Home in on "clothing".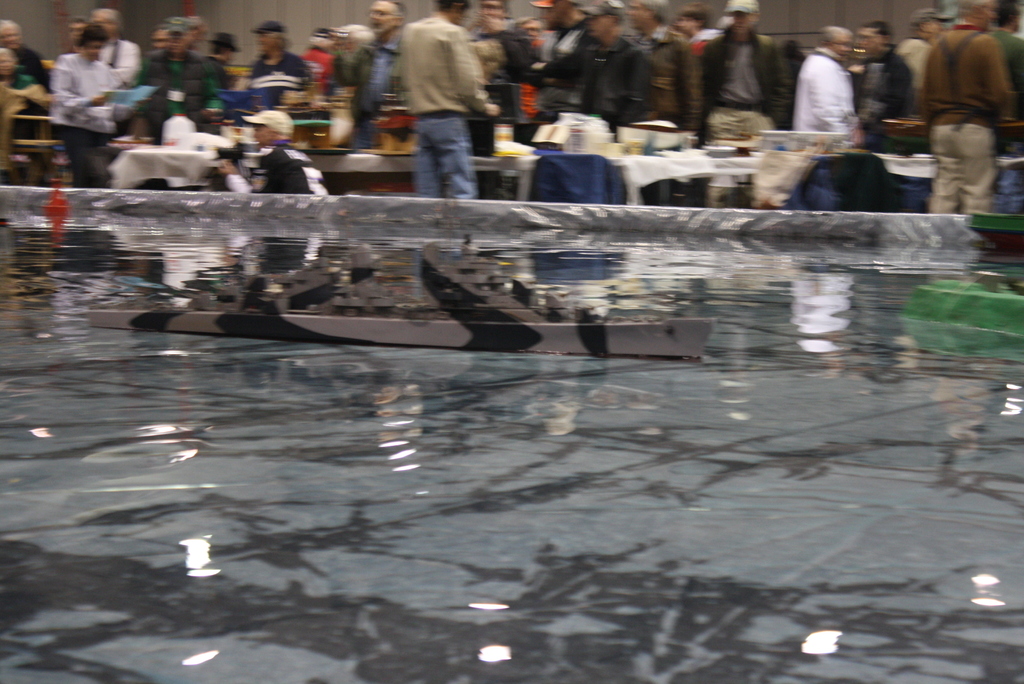
Homed in at bbox=(344, 24, 409, 127).
